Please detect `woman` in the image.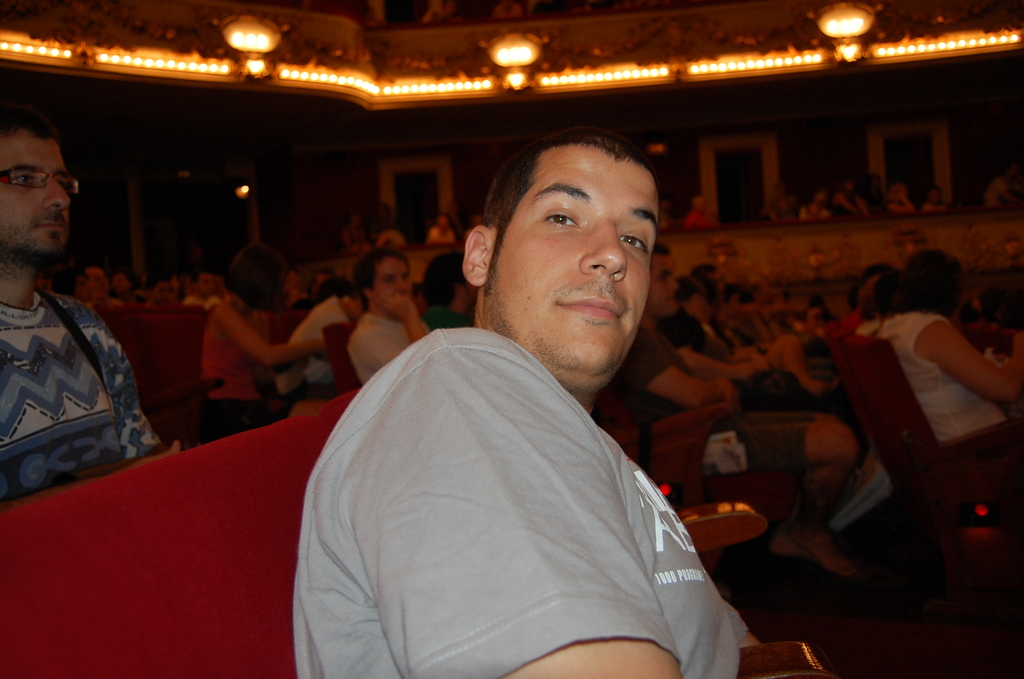
locate(881, 179, 915, 214).
